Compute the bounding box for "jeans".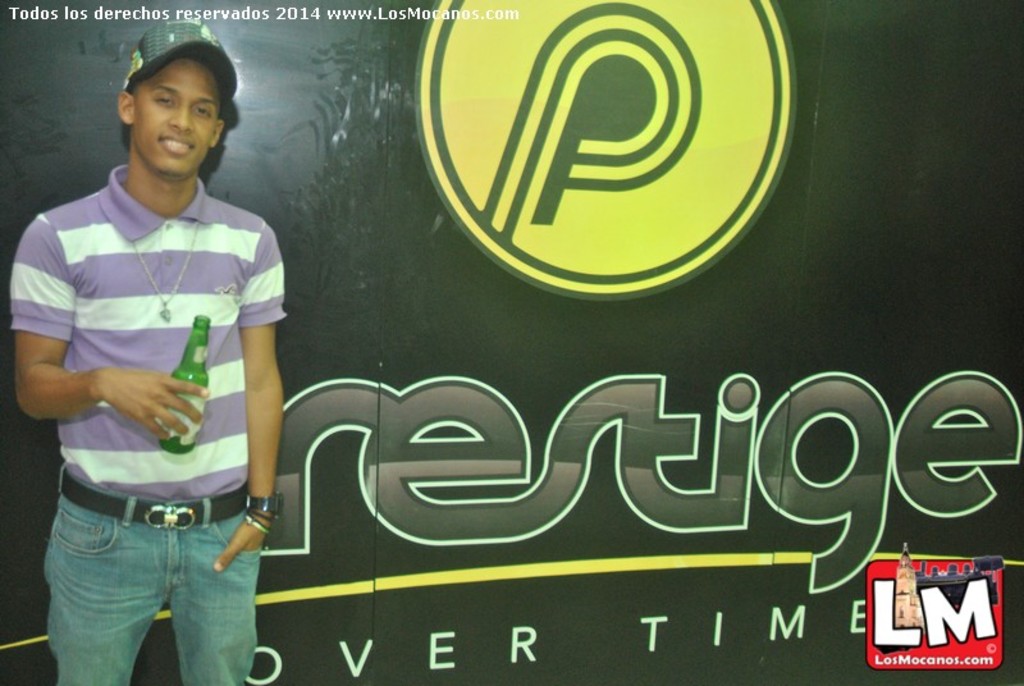
[38,494,255,685].
